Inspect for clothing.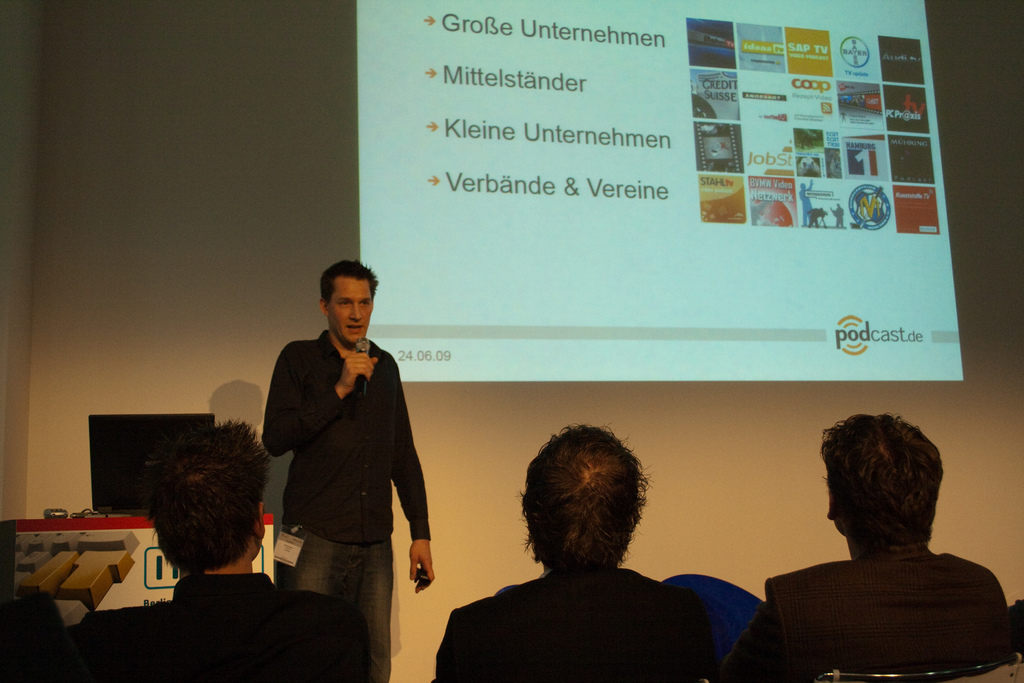
Inspection: <region>257, 296, 438, 640</region>.
